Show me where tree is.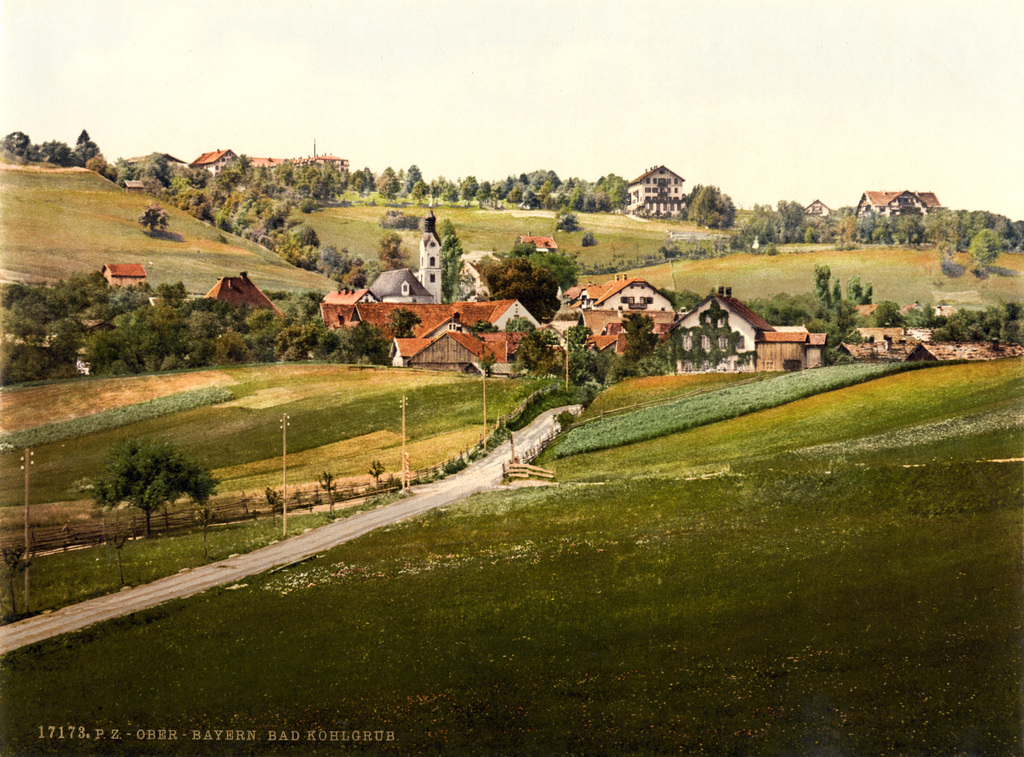
tree is at 87/437/208/534.
